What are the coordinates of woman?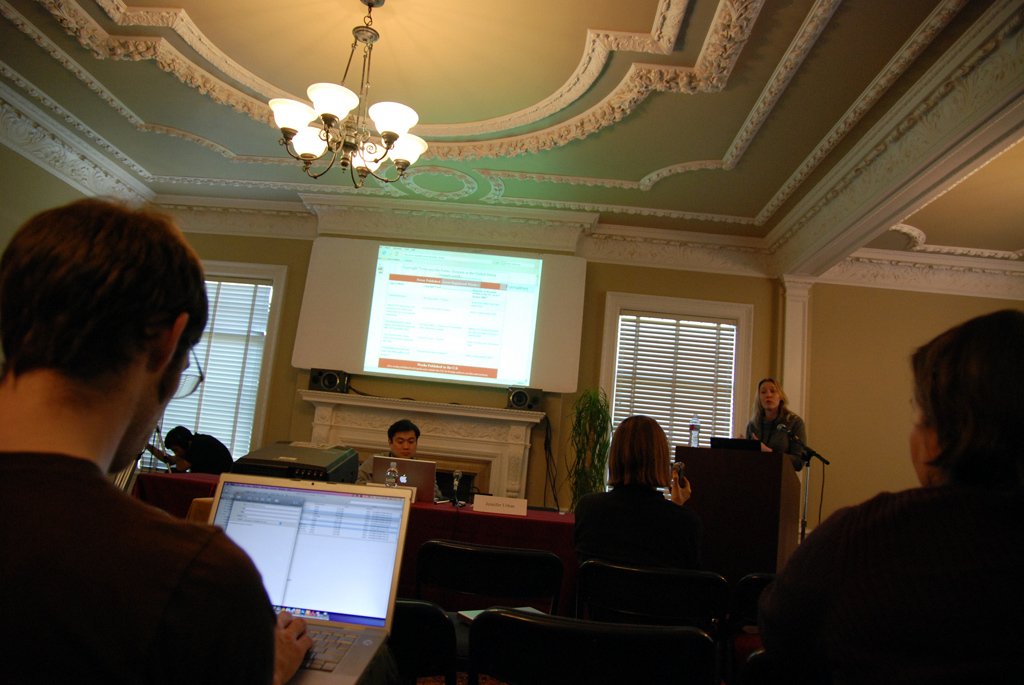
left=571, top=416, right=701, bottom=569.
